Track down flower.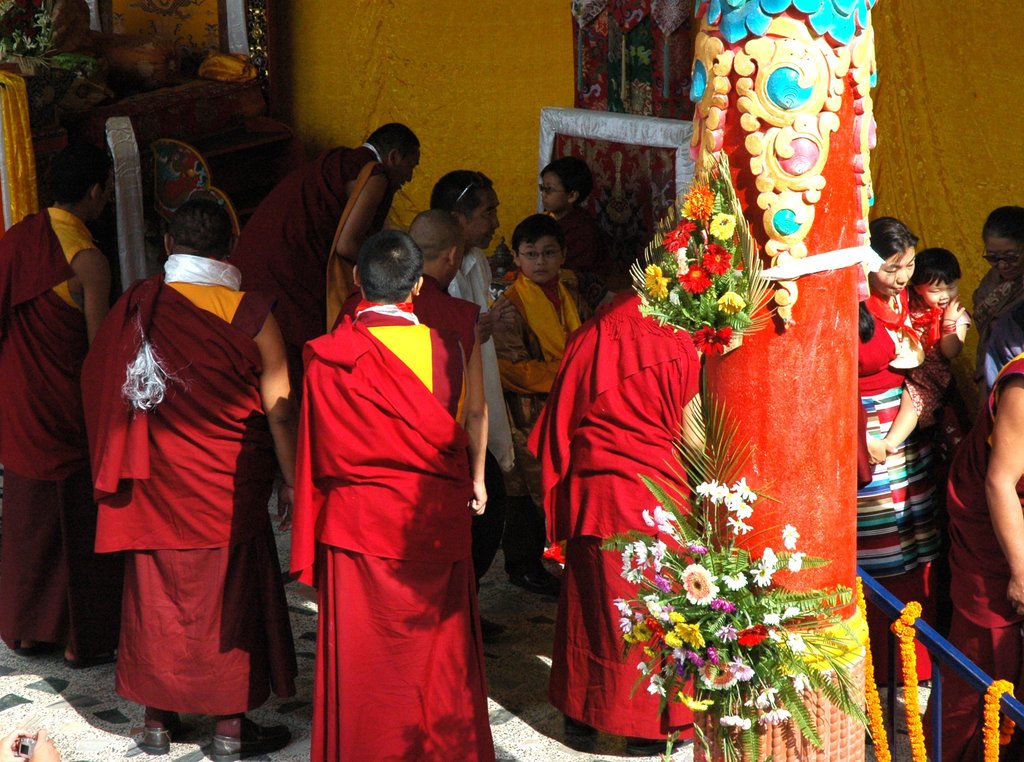
Tracked to rect(645, 260, 666, 301).
